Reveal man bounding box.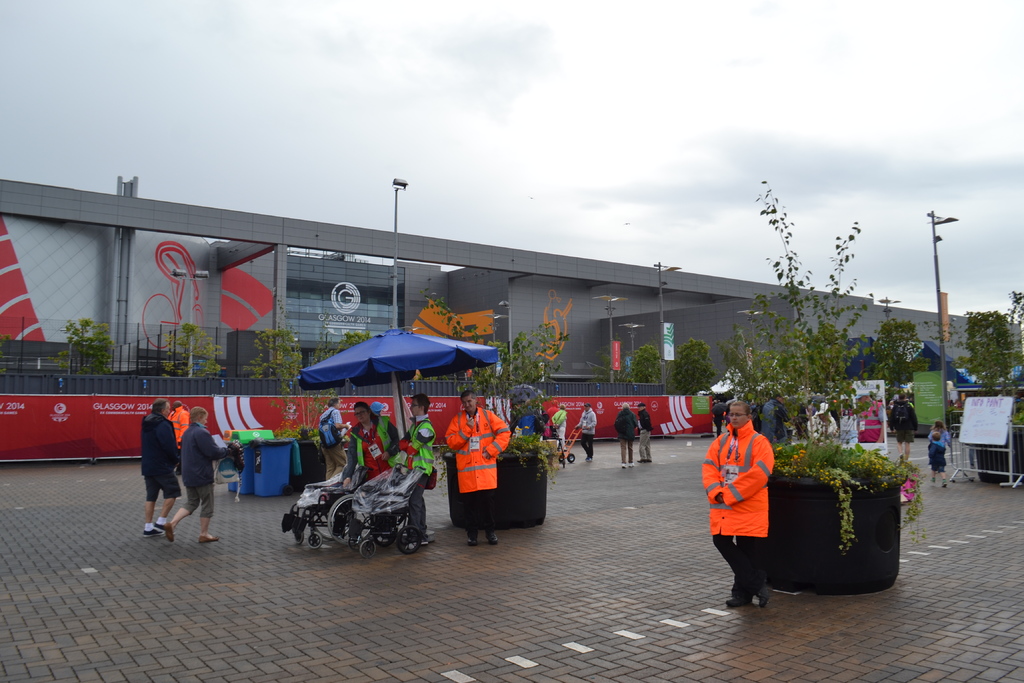
Revealed: Rect(573, 404, 598, 463).
